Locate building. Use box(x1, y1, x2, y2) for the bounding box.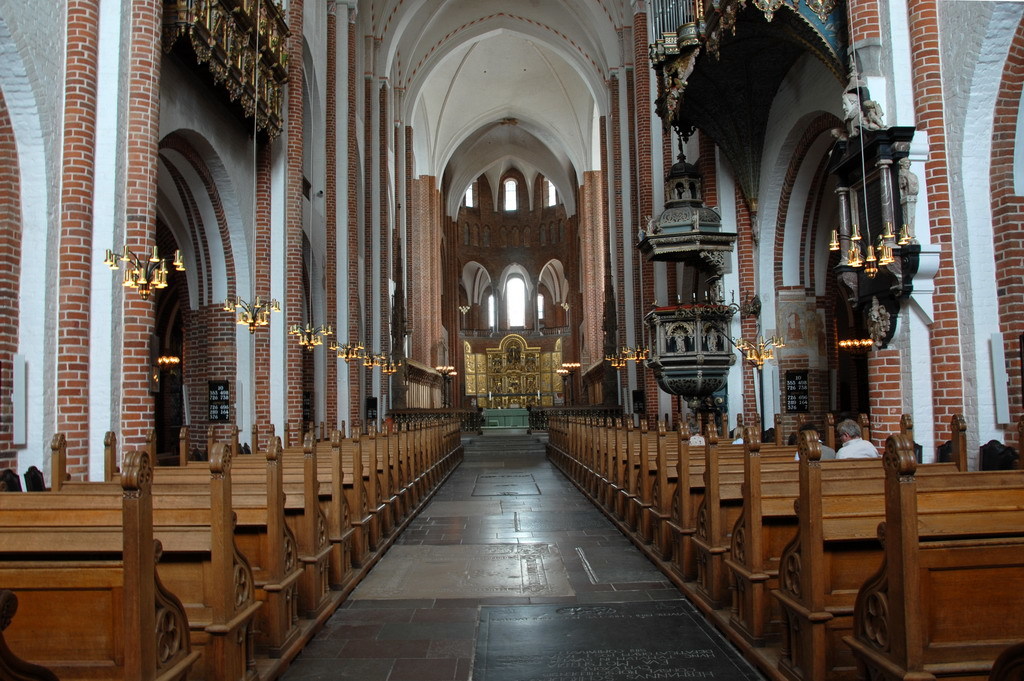
box(0, 0, 1023, 680).
